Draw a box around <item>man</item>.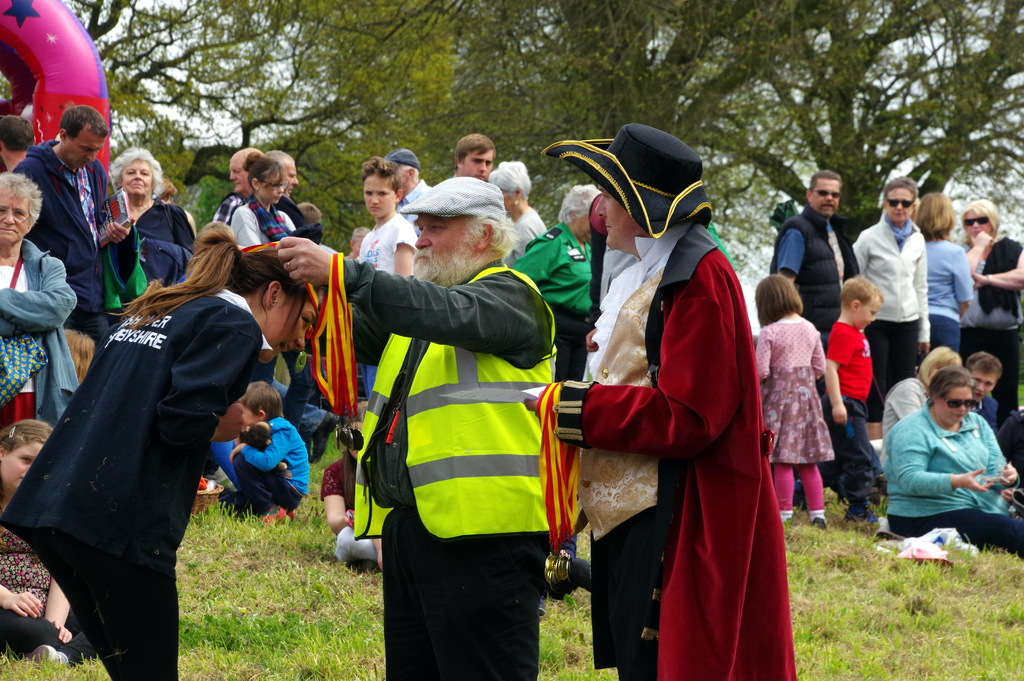
268:144:324:241.
